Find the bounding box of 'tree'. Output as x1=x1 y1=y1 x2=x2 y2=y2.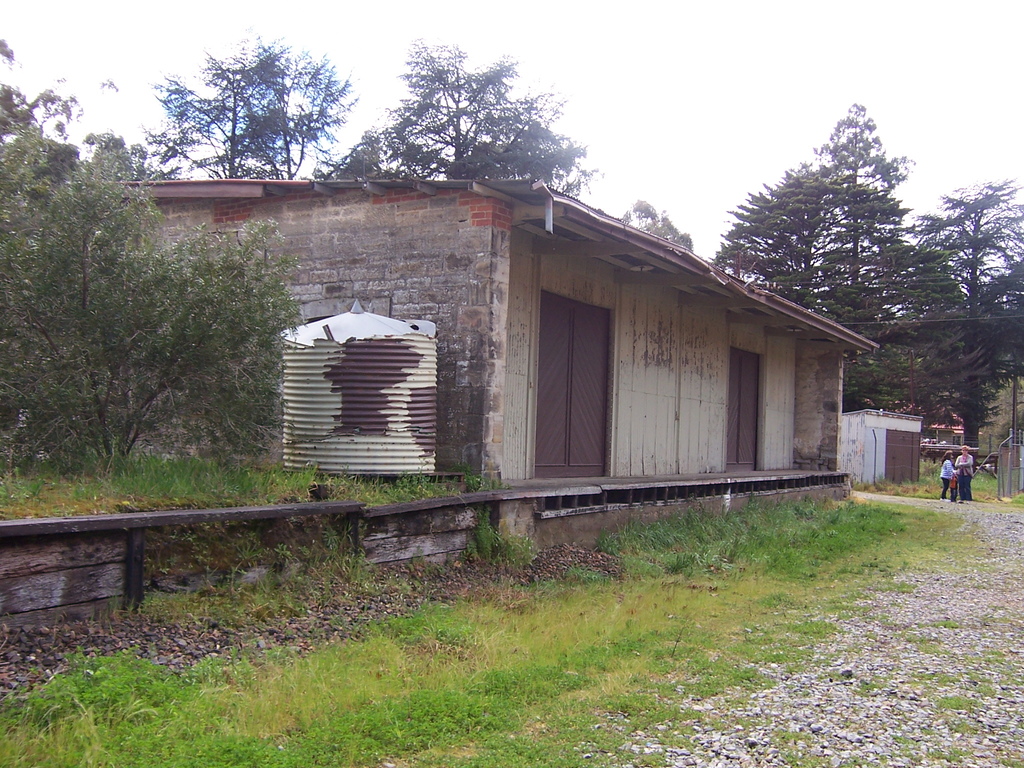
x1=367 y1=39 x2=600 y2=205.
